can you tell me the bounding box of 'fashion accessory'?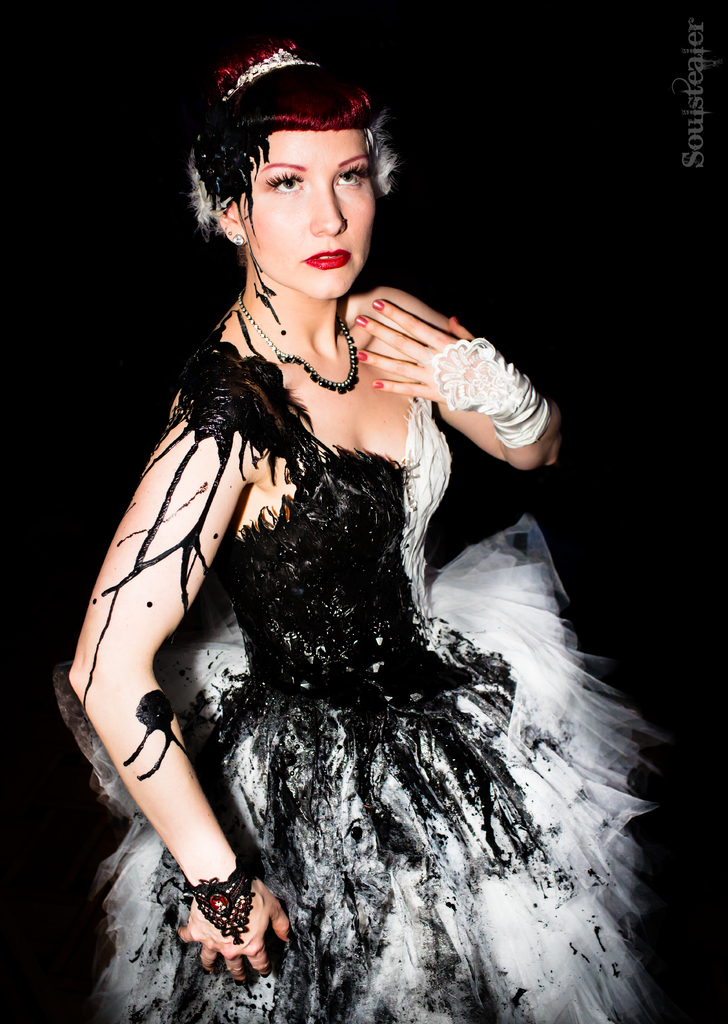
locate(230, 232, 246, 244).
